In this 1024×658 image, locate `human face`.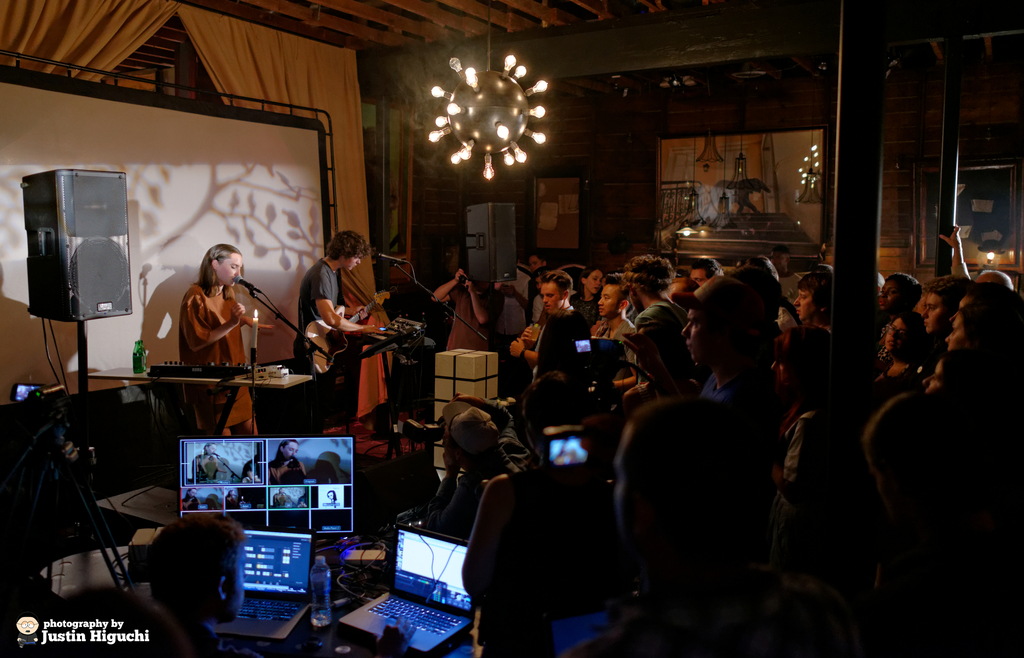
Bounding box: BBox(694, 271, 709, 288).
